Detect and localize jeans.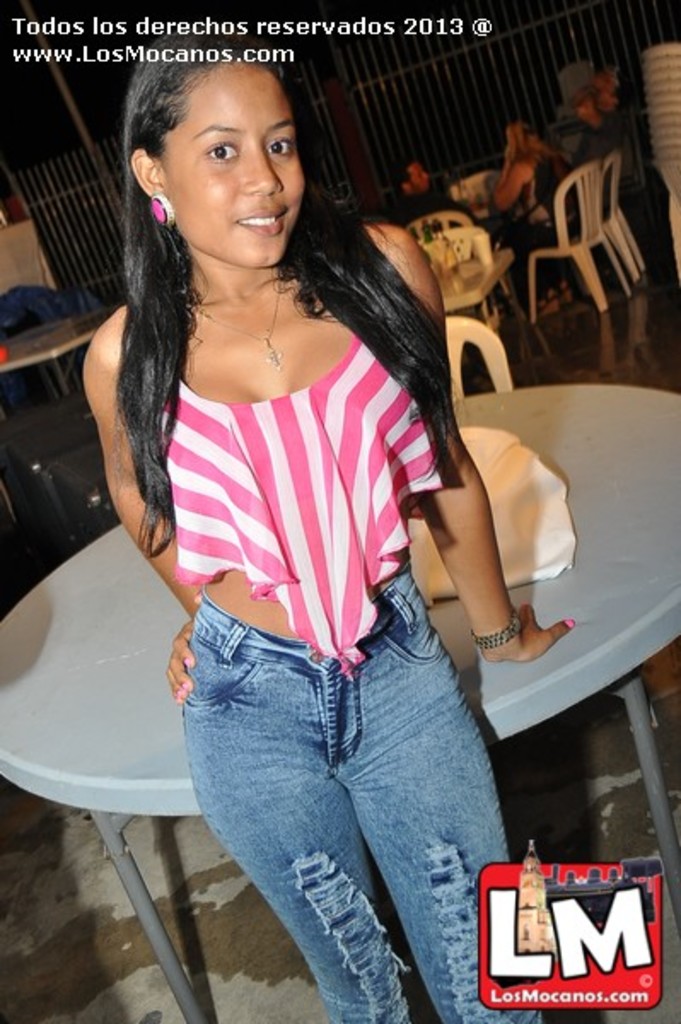
Localized at 155, 608, 526, 1023.
